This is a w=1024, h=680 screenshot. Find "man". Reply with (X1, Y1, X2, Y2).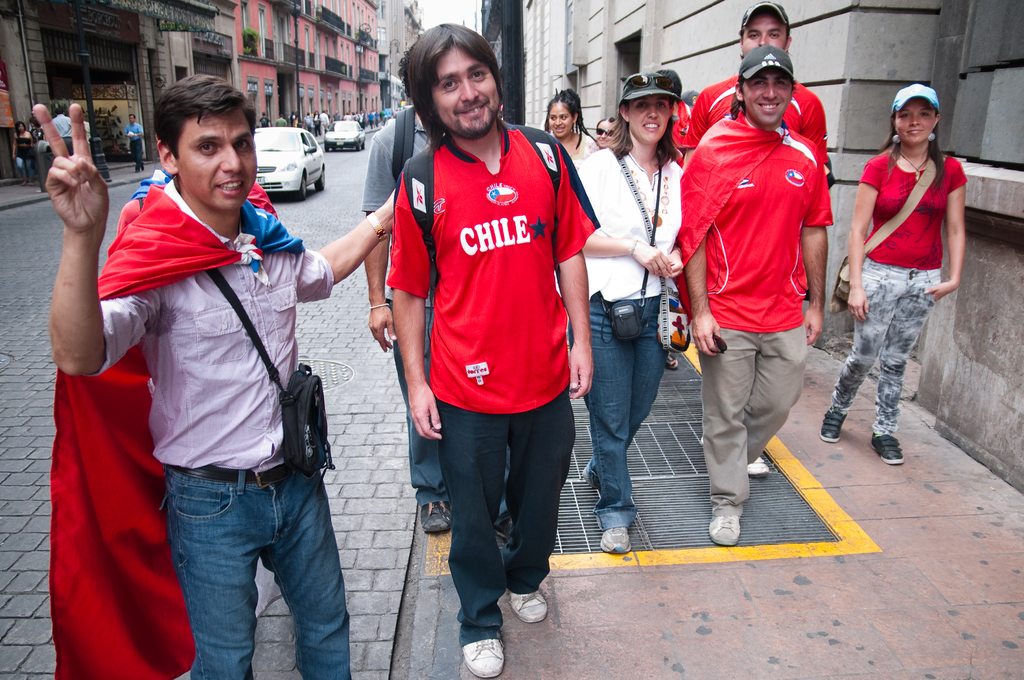
(122, 112, 150, 168).
